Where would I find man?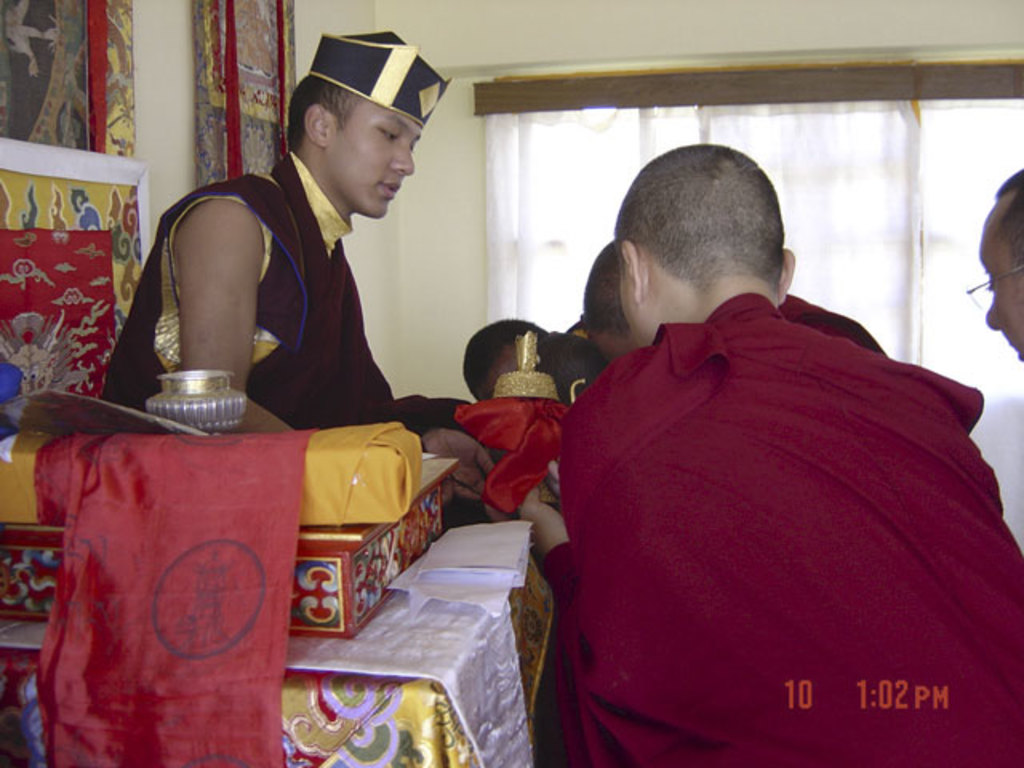
At {"left": 122, "top": 53, "right": 462, "bottom": 448}.
